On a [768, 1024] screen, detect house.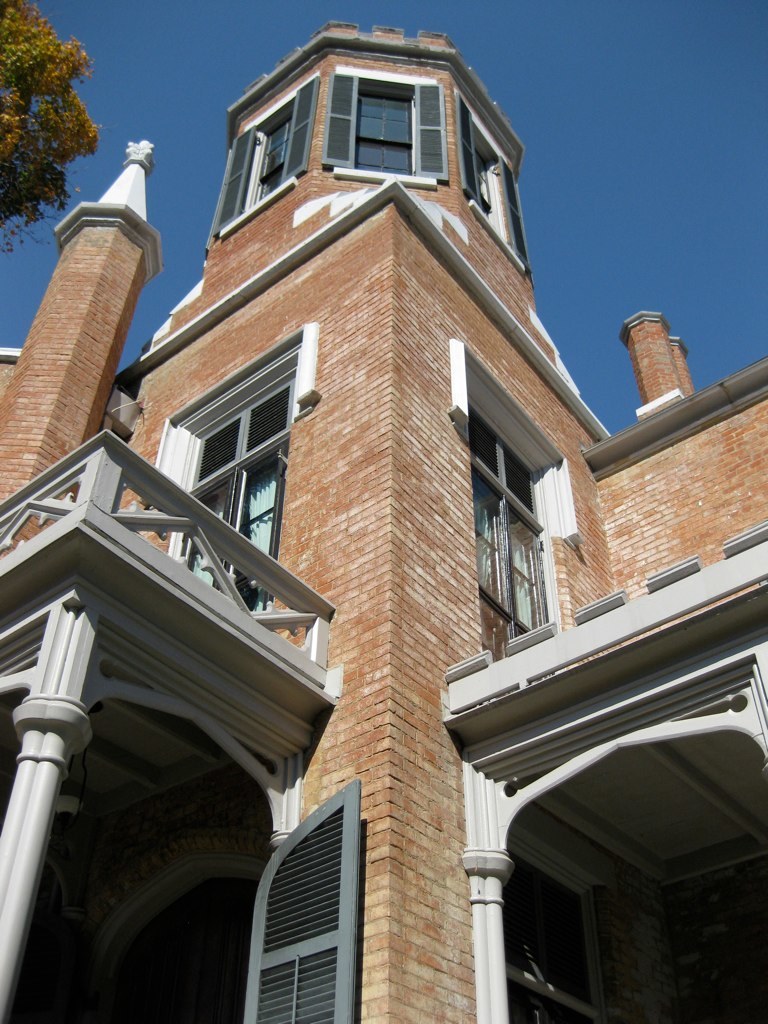
rect(0, 0, 767, 1023).
